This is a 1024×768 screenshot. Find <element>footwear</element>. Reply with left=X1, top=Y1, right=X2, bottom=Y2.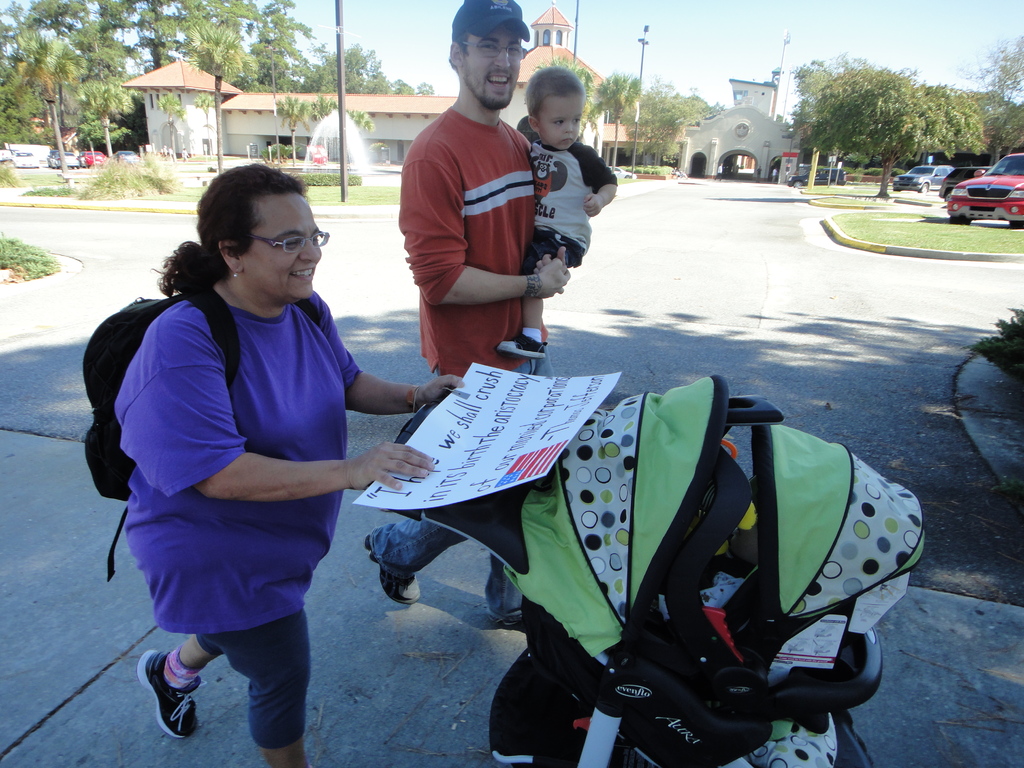
left=364, top=523, right=426, bottom=604.
